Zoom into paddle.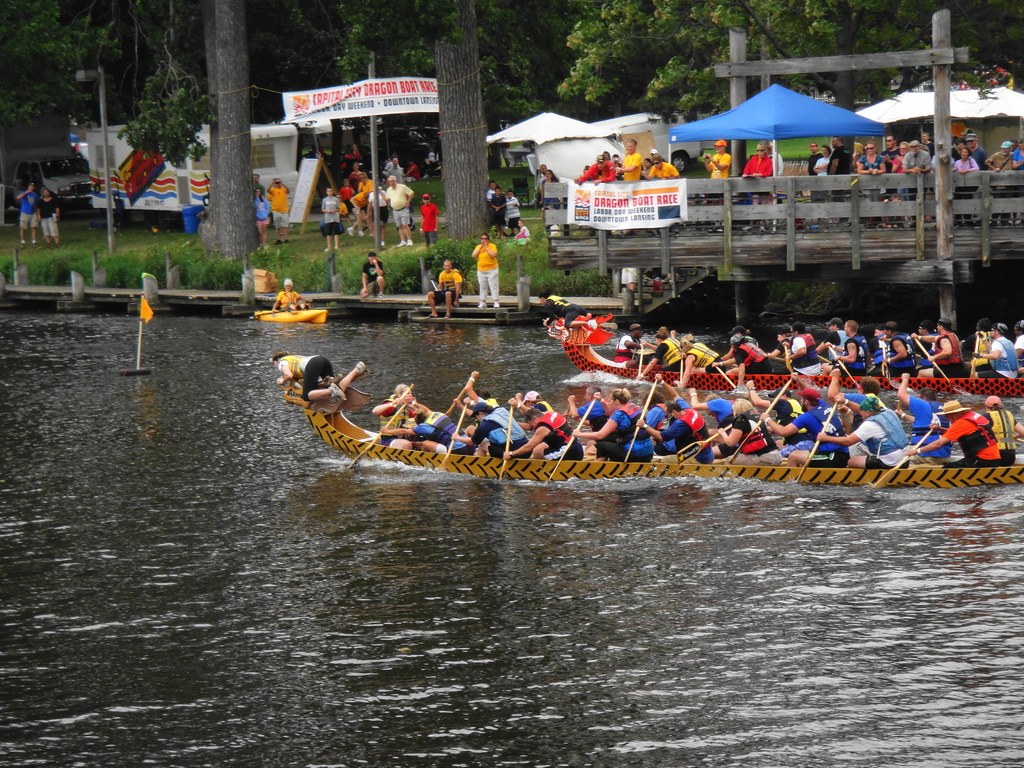
Zoom target: l=784, t=346, r=792, b=372.
